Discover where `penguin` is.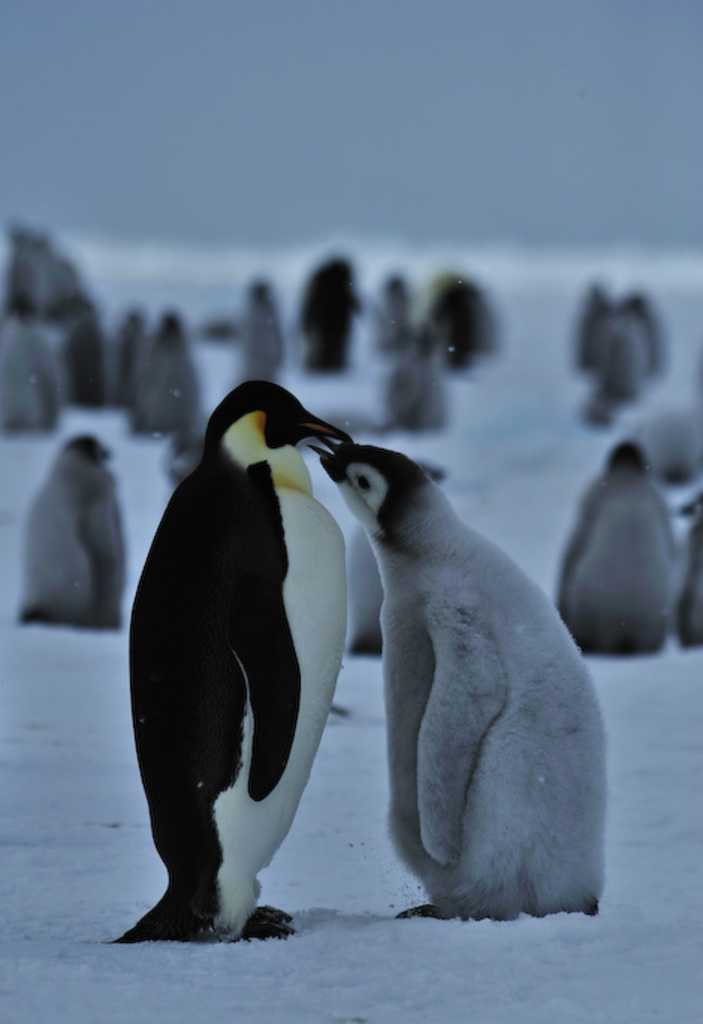
Discovered at box(549, 438, 681, 655).
